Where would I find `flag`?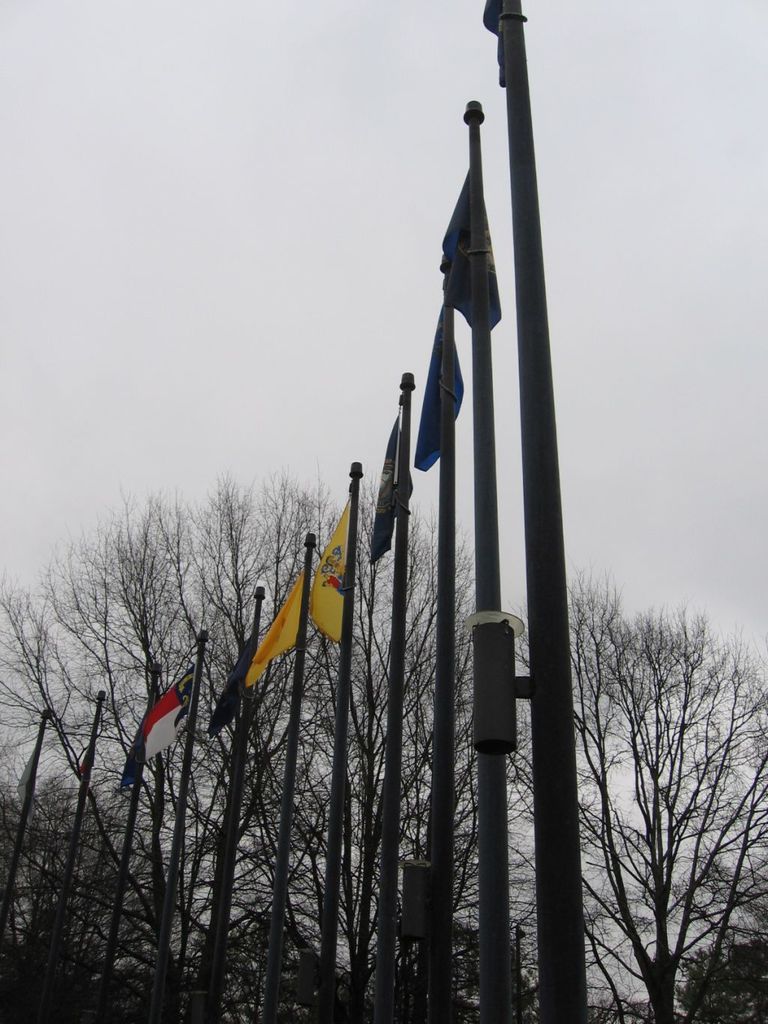
At <bbox>301, 498, 351, 640</bbox>.
